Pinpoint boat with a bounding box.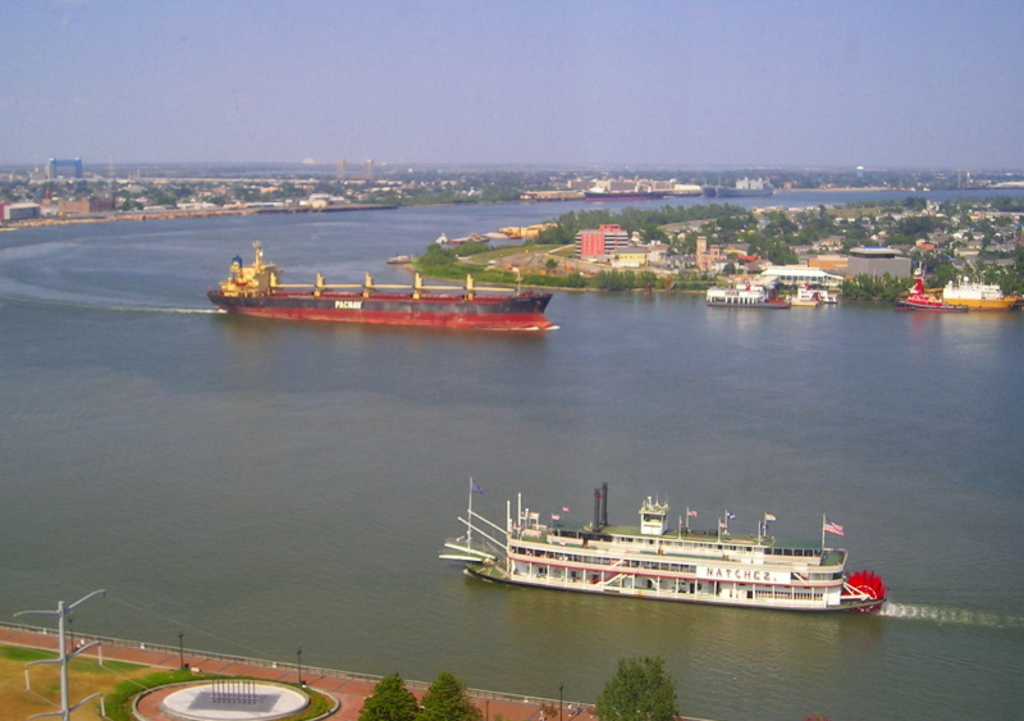
left=936, top=269, right=1012, bottom=307.
